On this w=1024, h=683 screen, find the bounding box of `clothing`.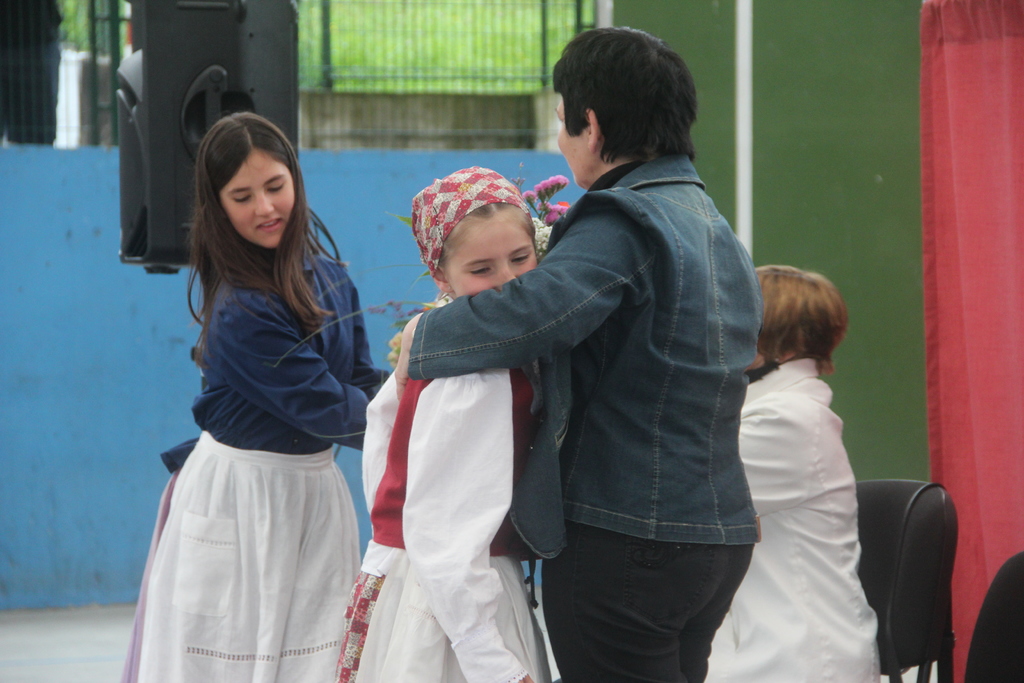
Bounding box: box=[706, 358, 881, 682].
